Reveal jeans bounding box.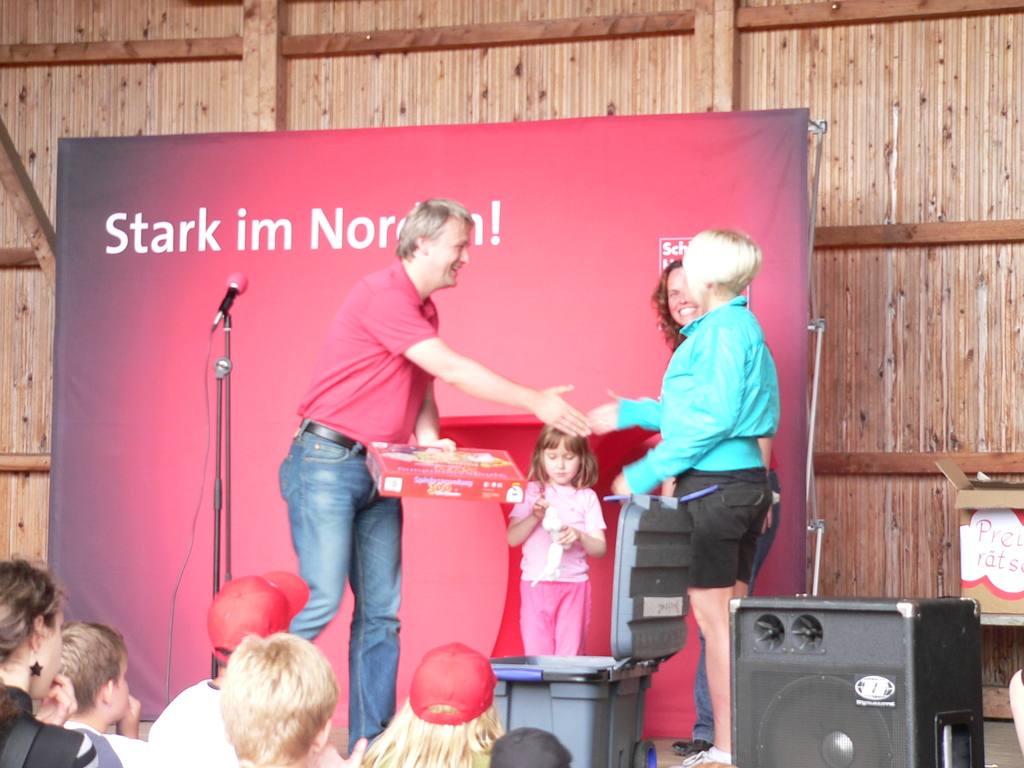
Revealed: bbox=(696, 631, 715, 748).
